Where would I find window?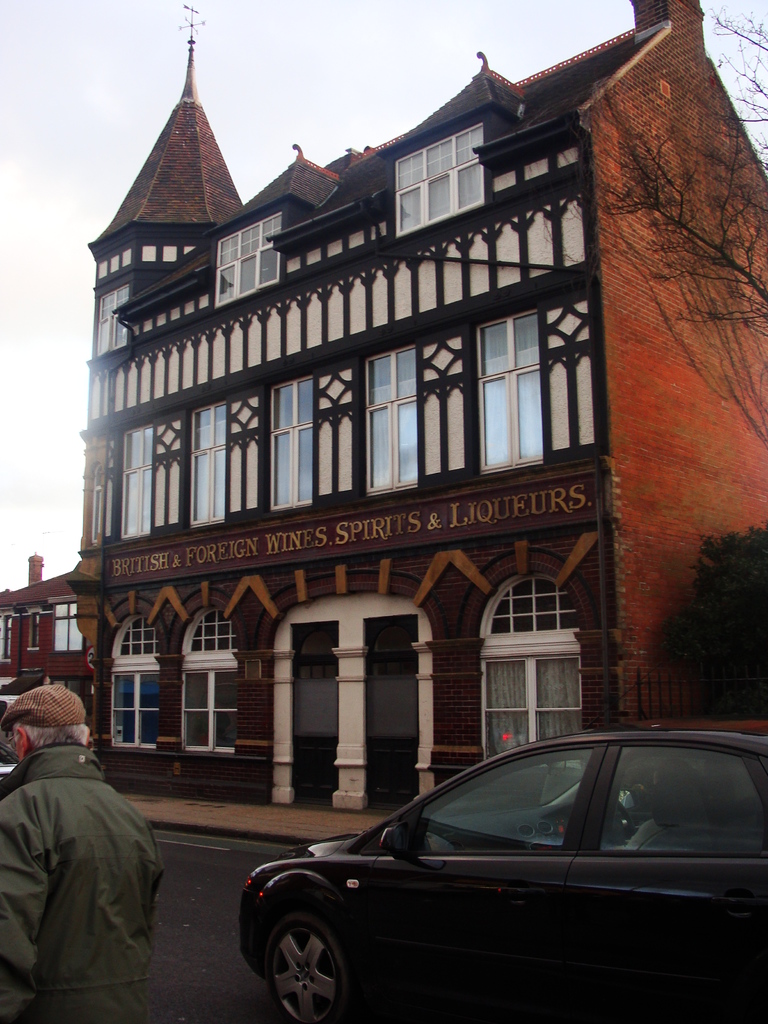
At [260,380,314,513].
